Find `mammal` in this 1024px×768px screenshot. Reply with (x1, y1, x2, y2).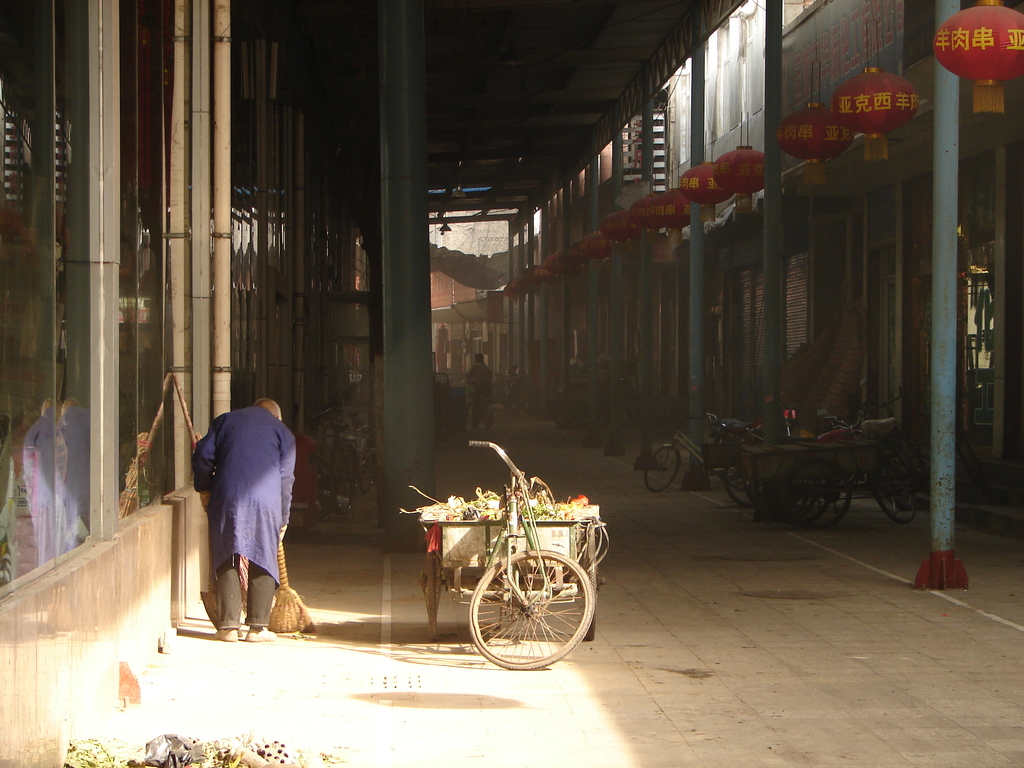
(464, 355, 492, 426).
